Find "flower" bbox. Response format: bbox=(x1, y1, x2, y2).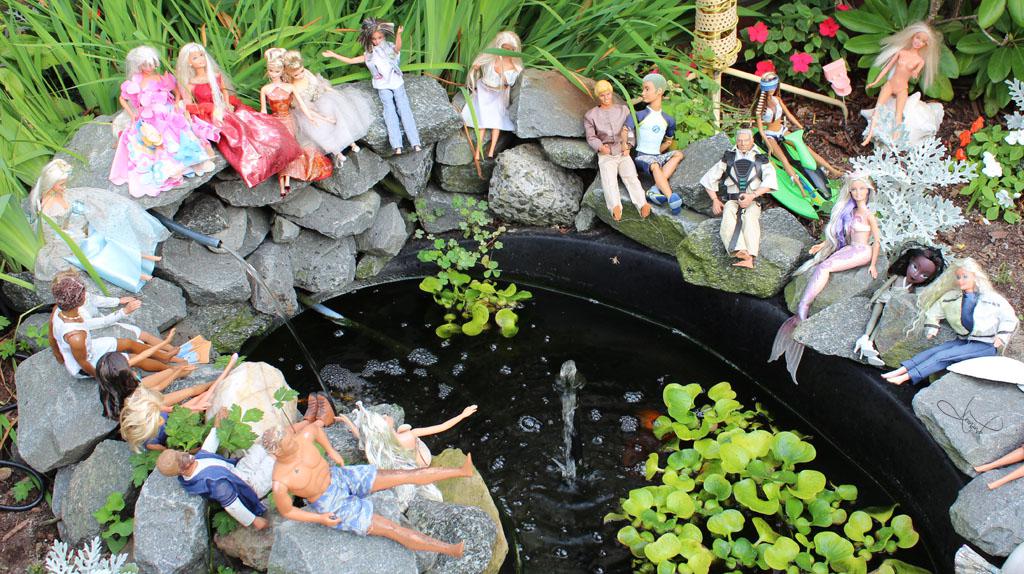
bbox=(745, 18, 769, 44).
